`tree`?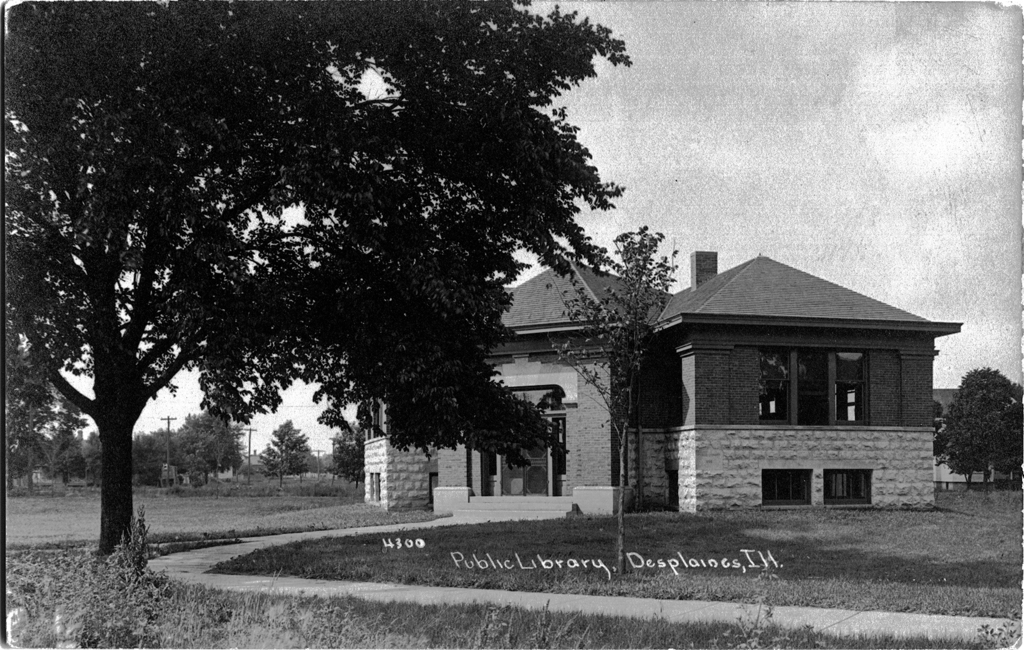
(254, 414, 317, 492)
